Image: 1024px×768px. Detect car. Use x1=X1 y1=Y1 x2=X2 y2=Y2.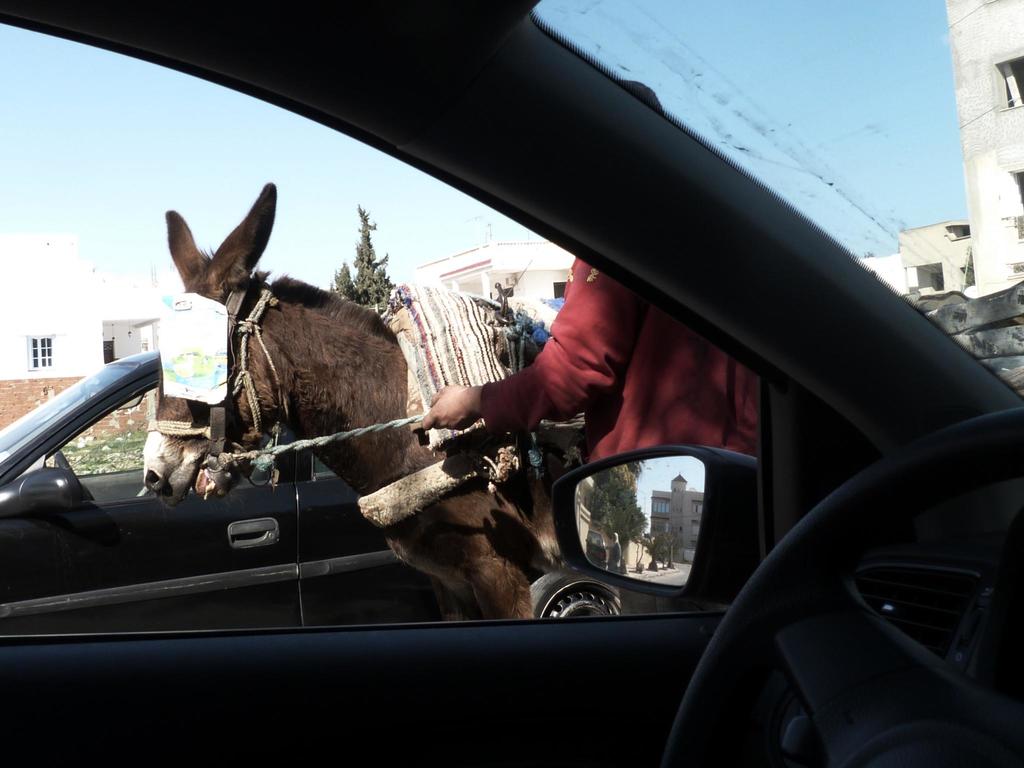
x1=0 y1=0 x2=1023 y2=767.
